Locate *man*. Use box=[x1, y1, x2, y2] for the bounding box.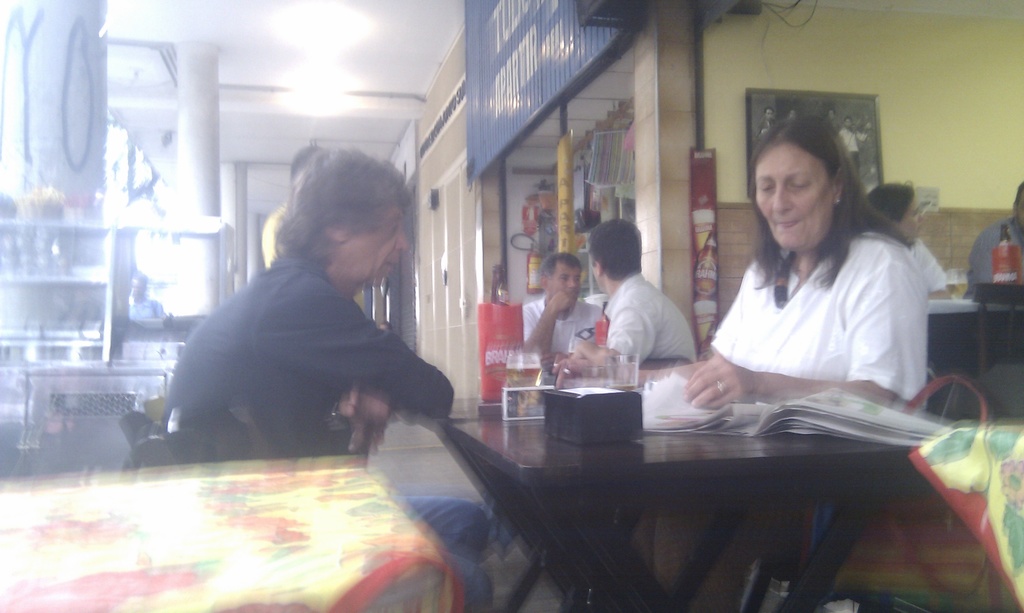
box=[516, 251, 609, 373].
